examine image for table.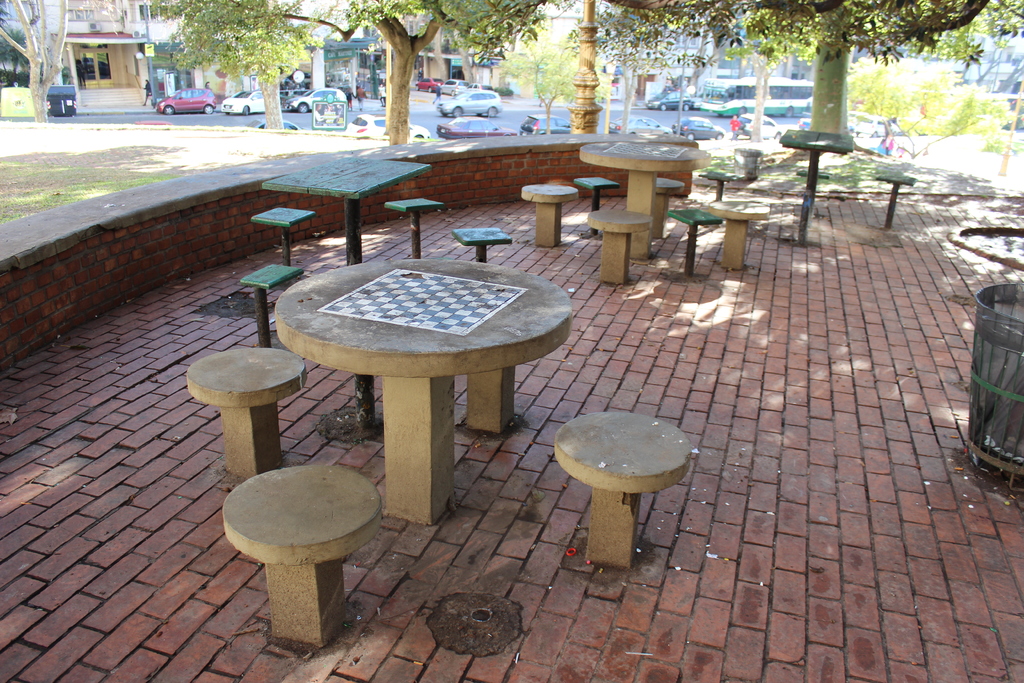
Examination result: region(779, 126, 858, 242).
